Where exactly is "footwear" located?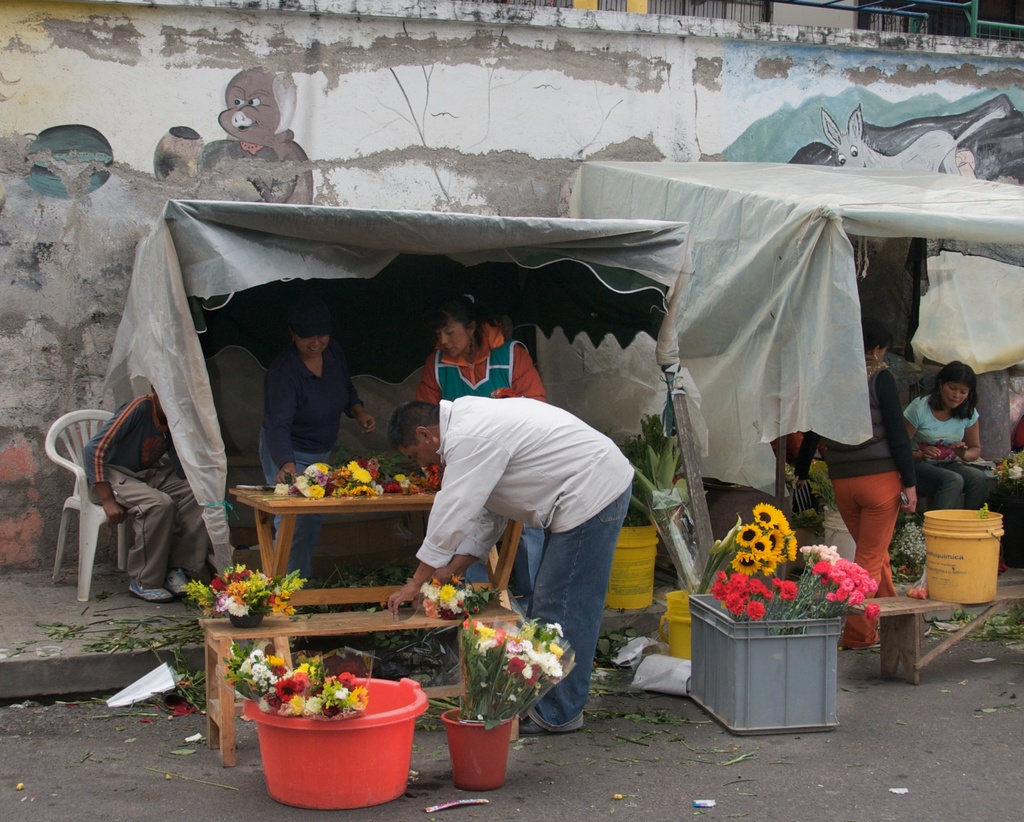
Its bounding box is x1=513, y1=713, x2=545, y2=734.
